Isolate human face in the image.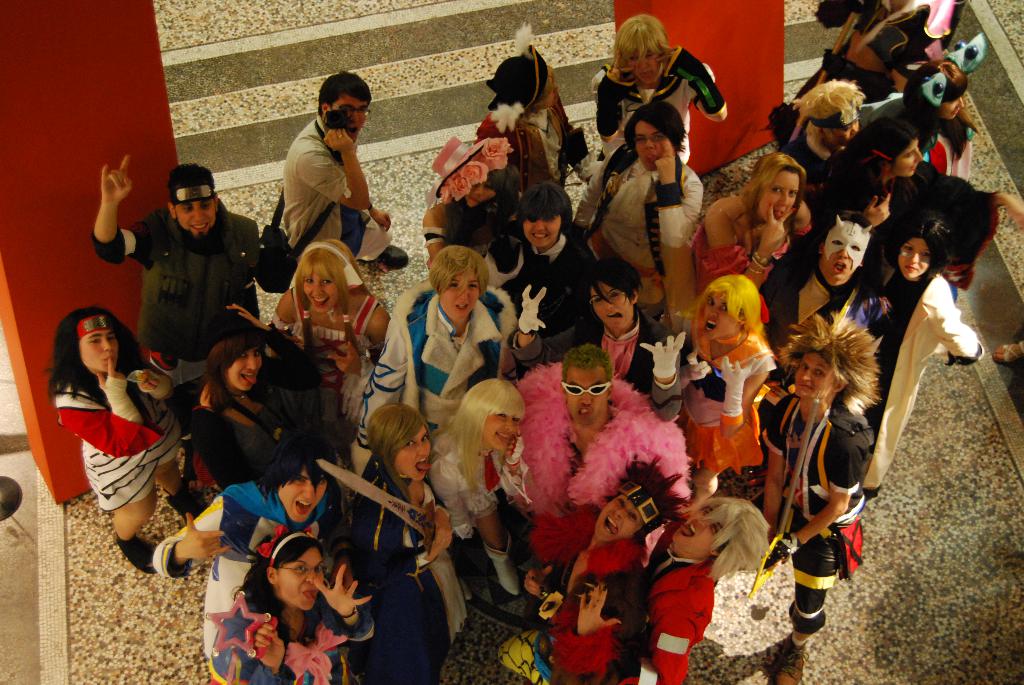
Isolated region: [225,347,271,392].
